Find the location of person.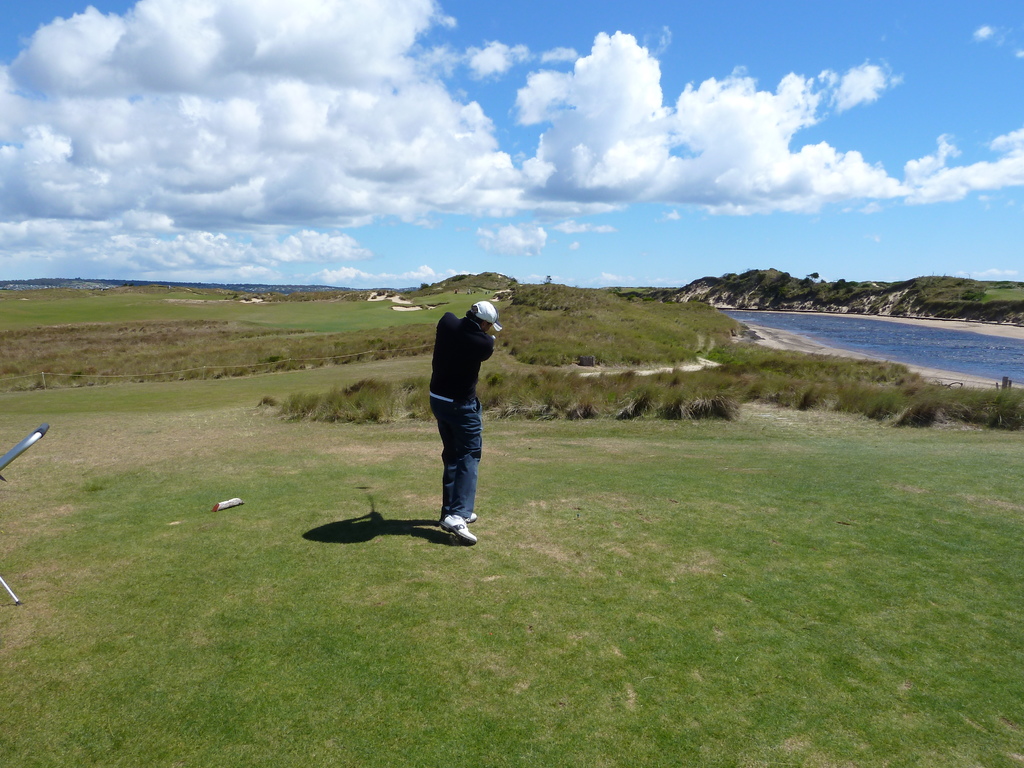
Location: (left=467, top=289, right=471, bottom=295).
